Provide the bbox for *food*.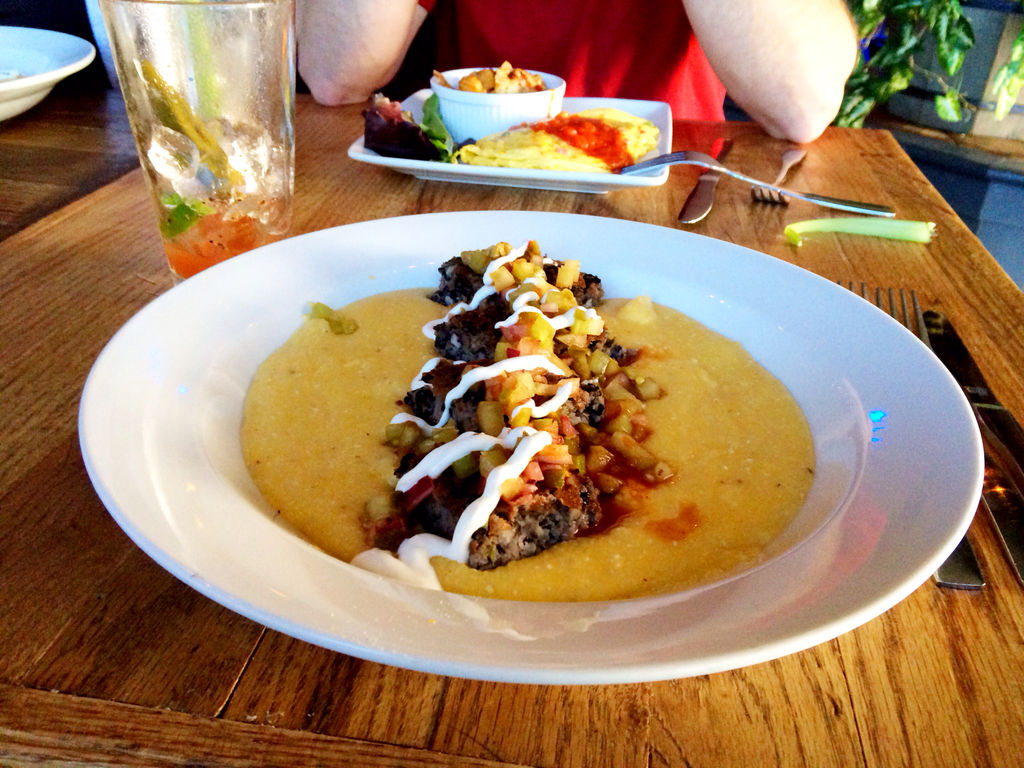
{"x1": 429, "y1": 58, "x2": 542, "y2": 93}.
